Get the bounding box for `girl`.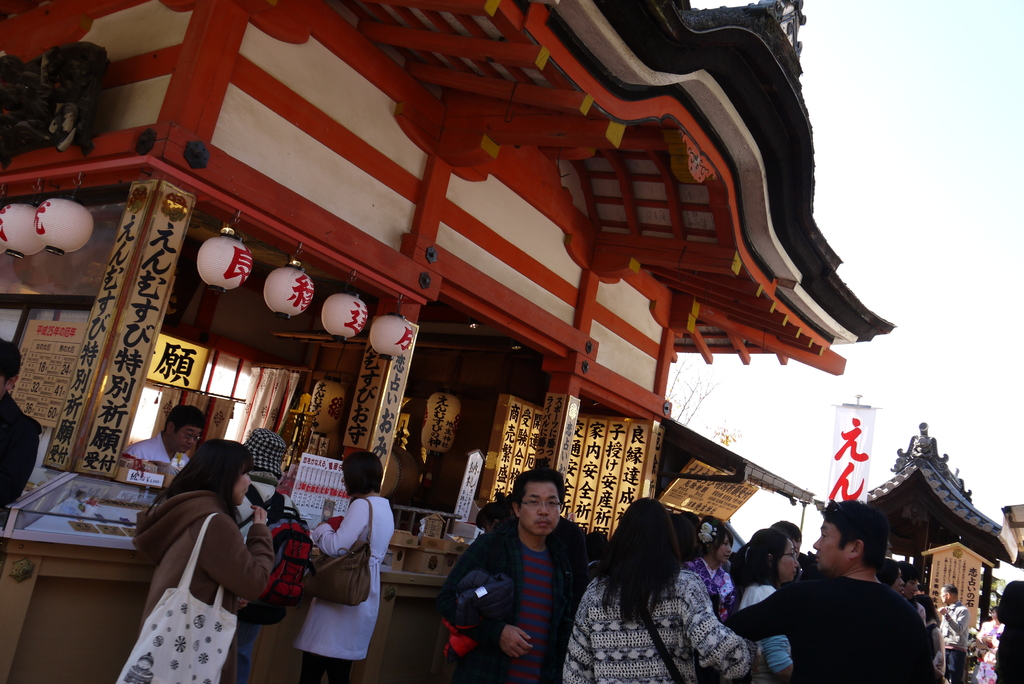
Rect(728, 529, 801, 683).
